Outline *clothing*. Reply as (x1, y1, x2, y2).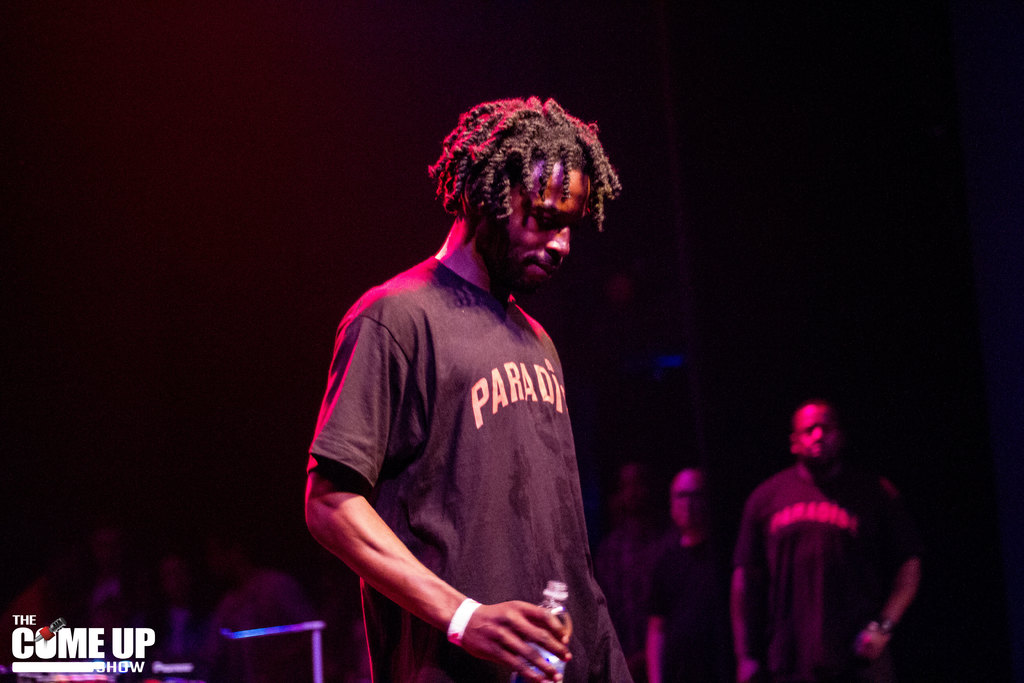
(328, 200, 612, 673).
